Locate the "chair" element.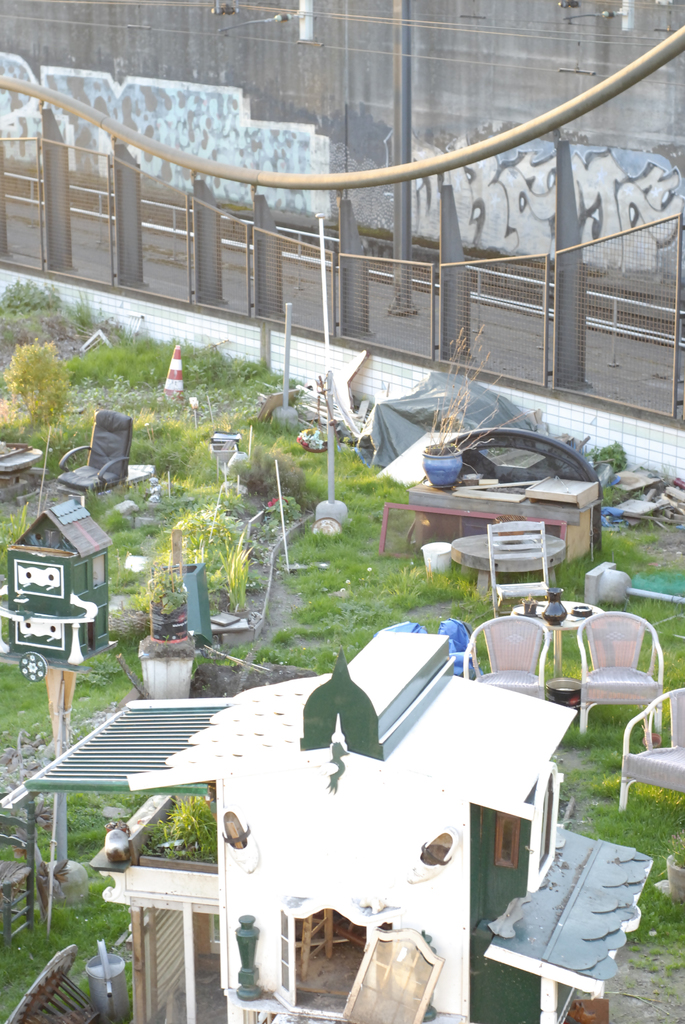
Element bbox: 560,593,647,738.
